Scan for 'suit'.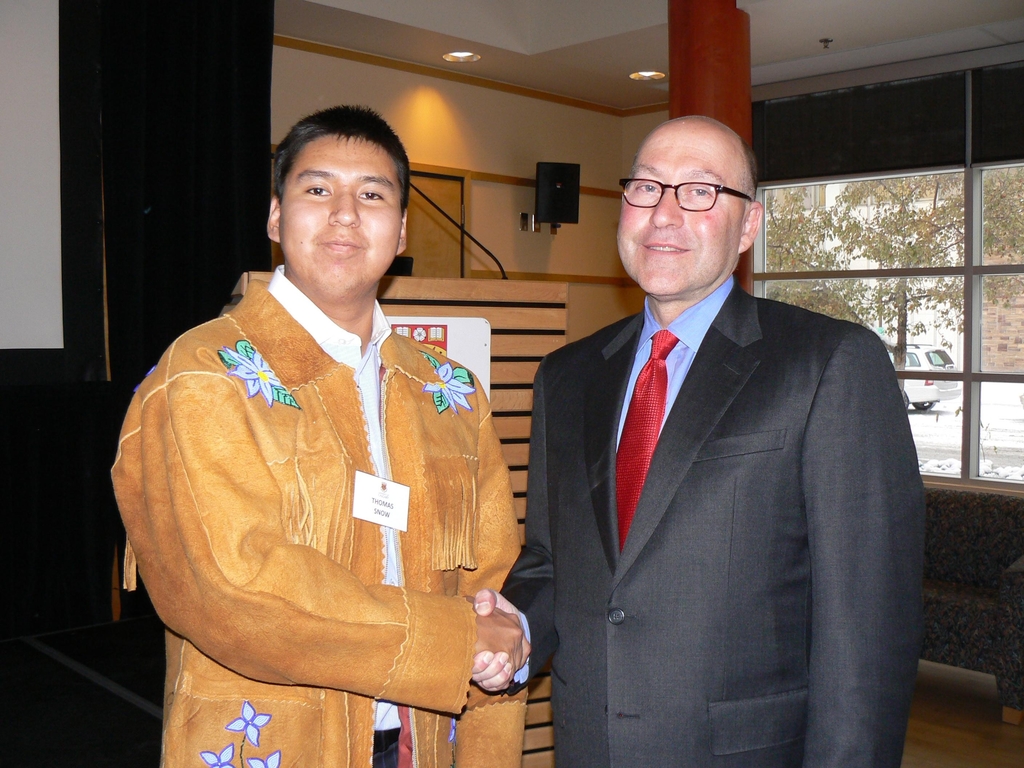
Scan result: [left=507, top=124, right=916, bottom=767].
